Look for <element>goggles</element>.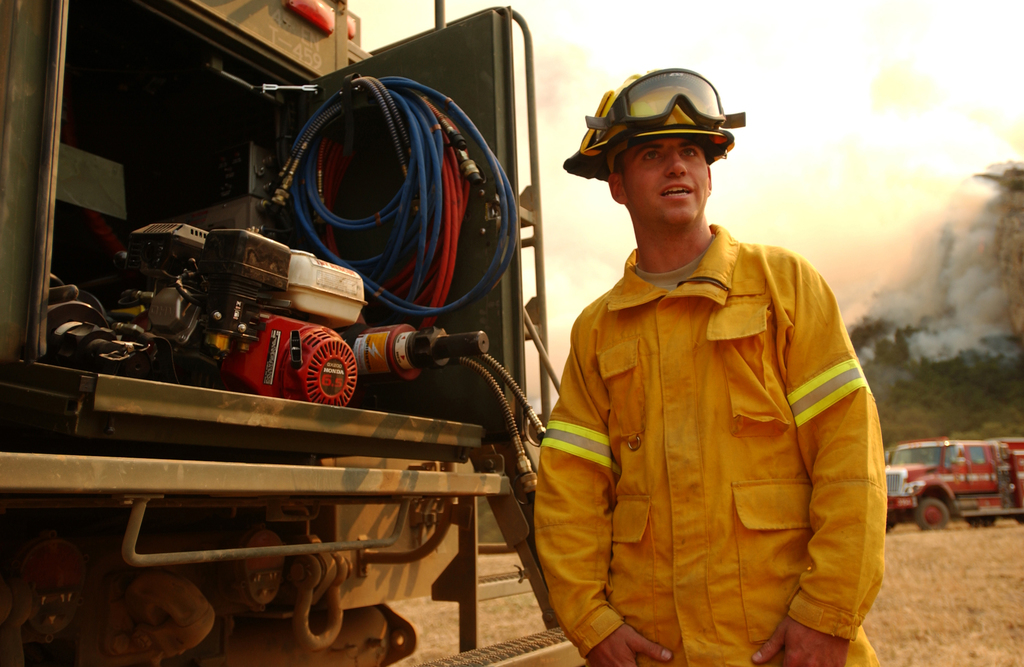
Found: (596, 75, 727, 152).
